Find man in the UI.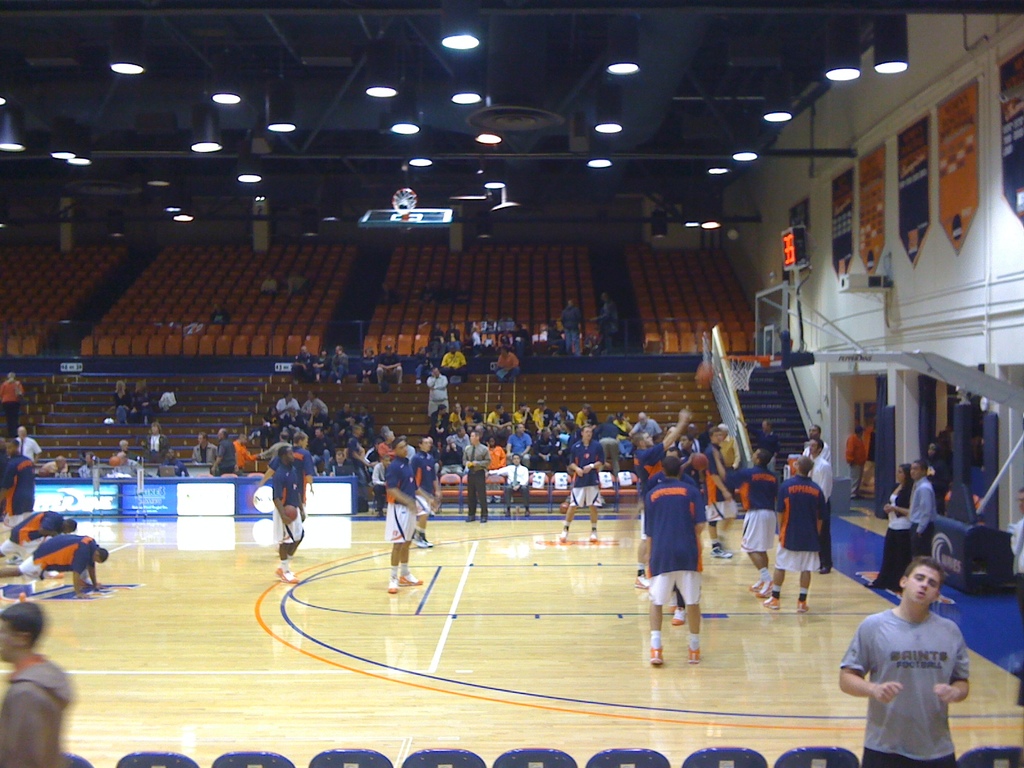
UI element at BBox(232, 436, 258, 471).
